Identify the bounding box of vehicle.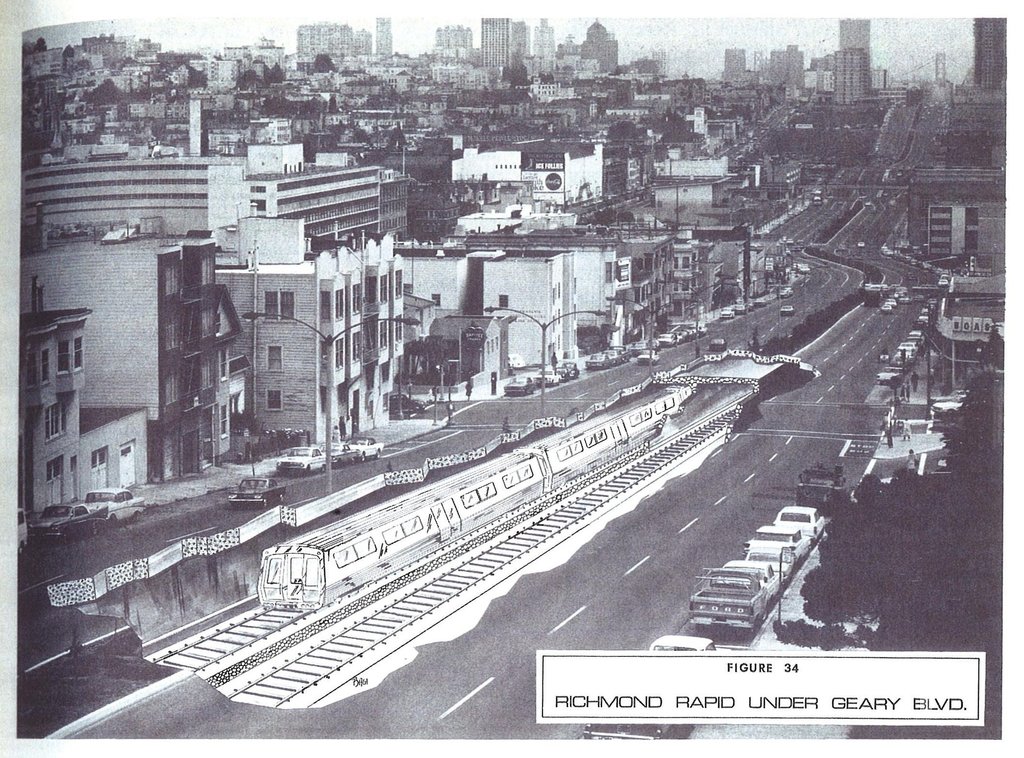
BBox(909, 327, 927, 344).
